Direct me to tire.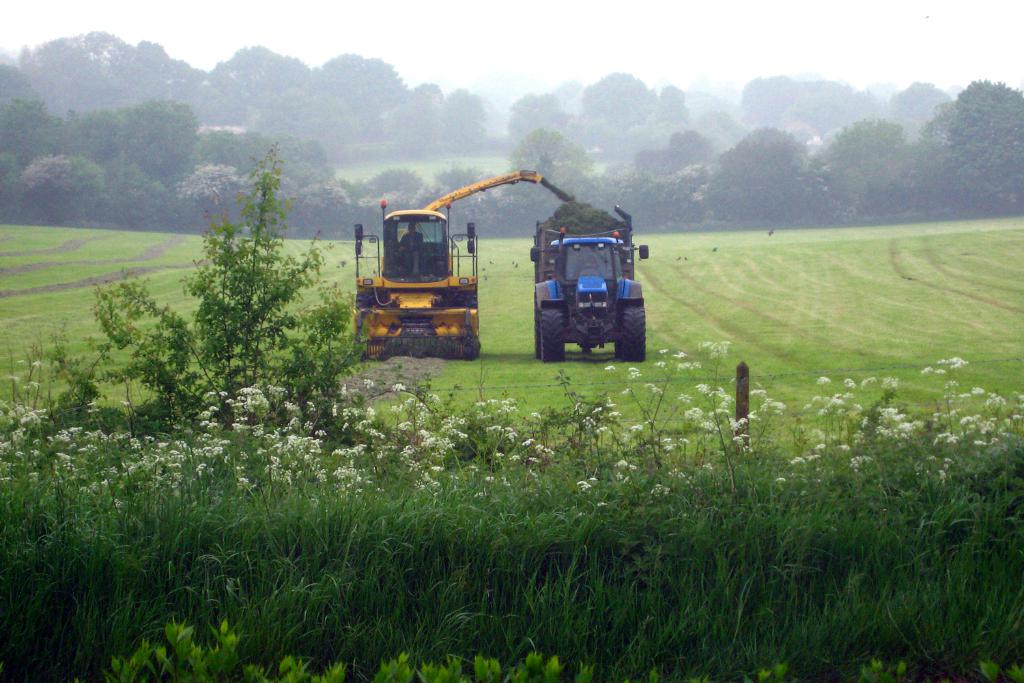
Direction: bbox=(618, 308, 648, 361).
